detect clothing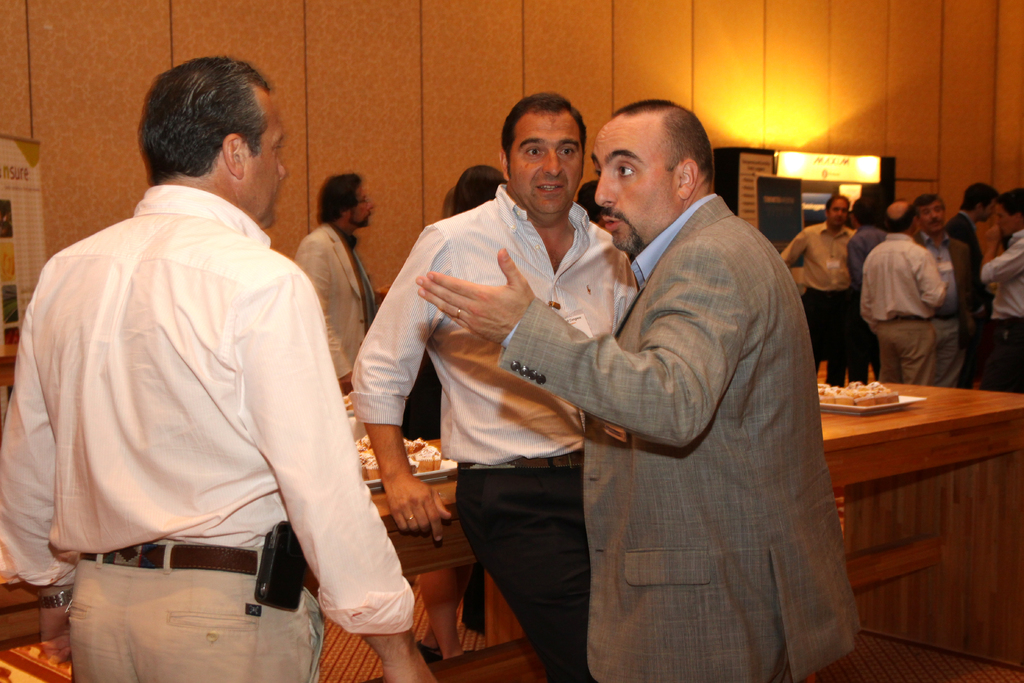
<box>911,225,967,389</box>
